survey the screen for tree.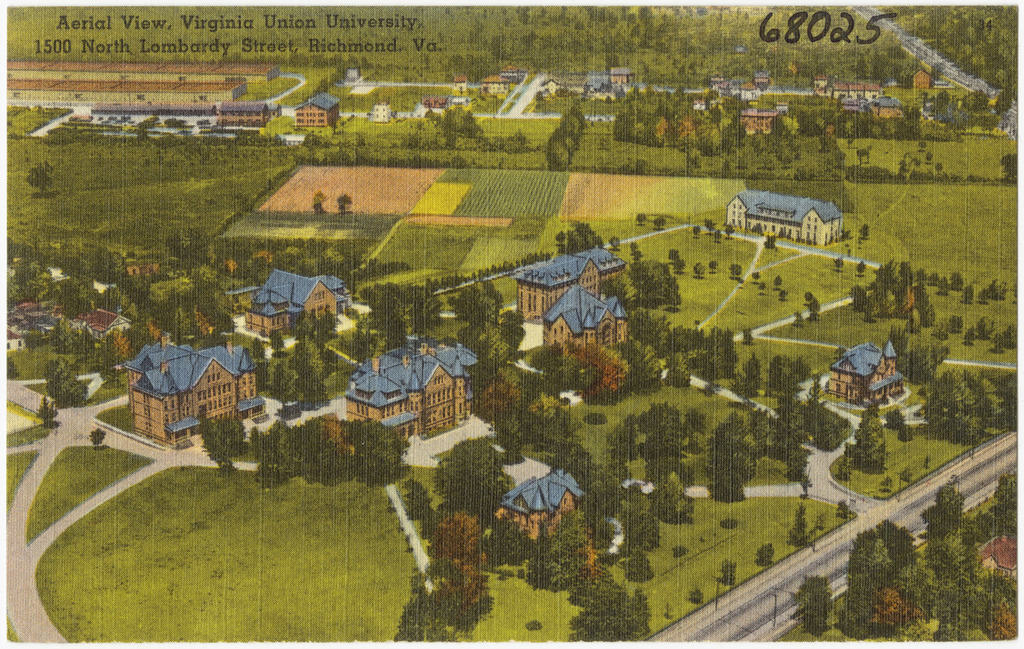
Survey found: 741/349/814/407.
